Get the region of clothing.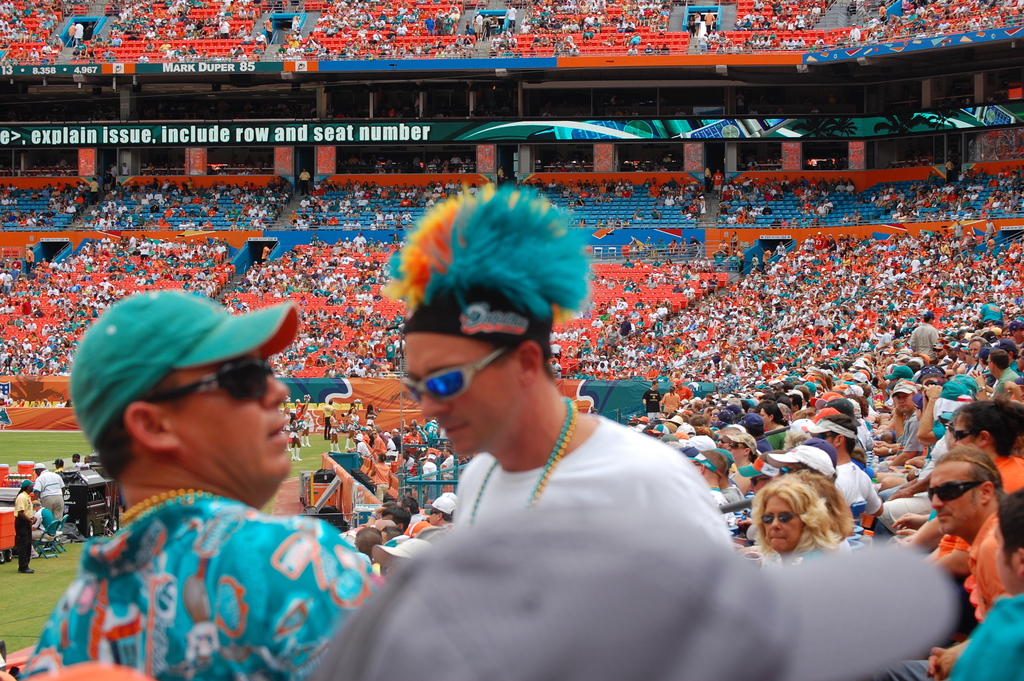
x1=13, y1=311, x2=25, y2=332.
